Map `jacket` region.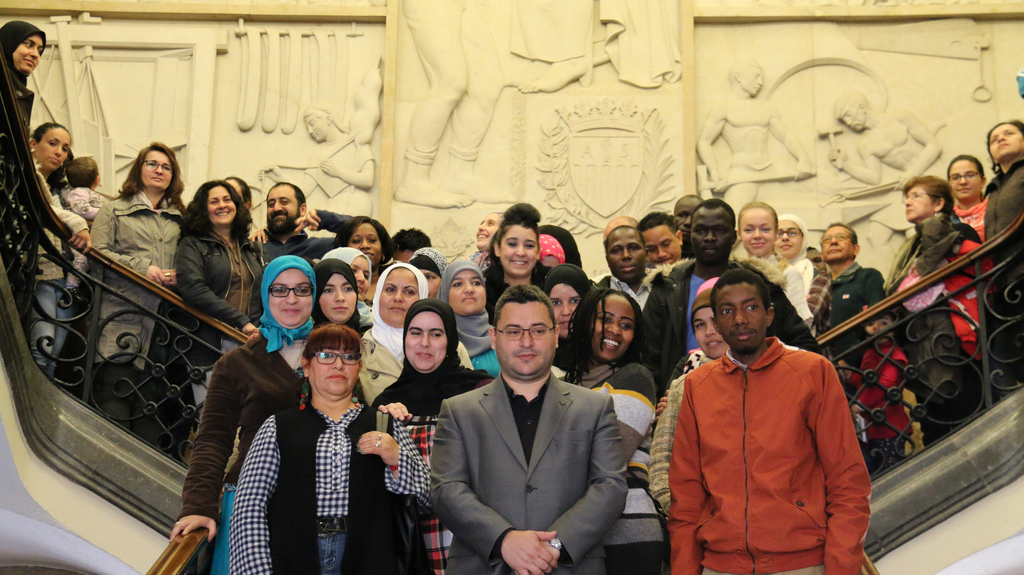
Mapped to (left=426, top=372, right=629, bottom=574).
